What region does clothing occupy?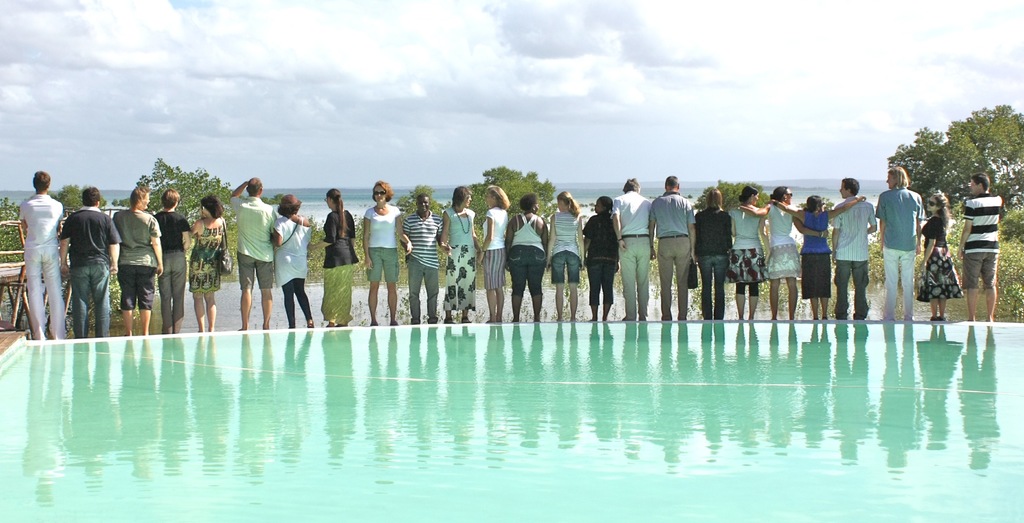
{"x1": 15, "y1": 192, "x2": 74, "y2": 339}.
